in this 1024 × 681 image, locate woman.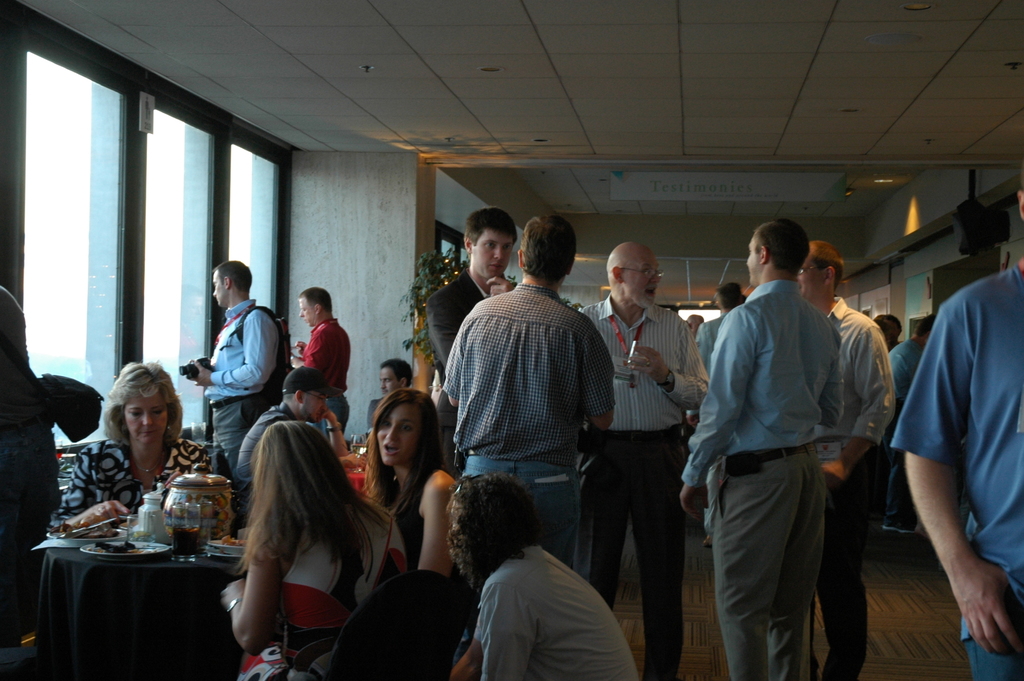
Bounding box: 191/415/418/680.
